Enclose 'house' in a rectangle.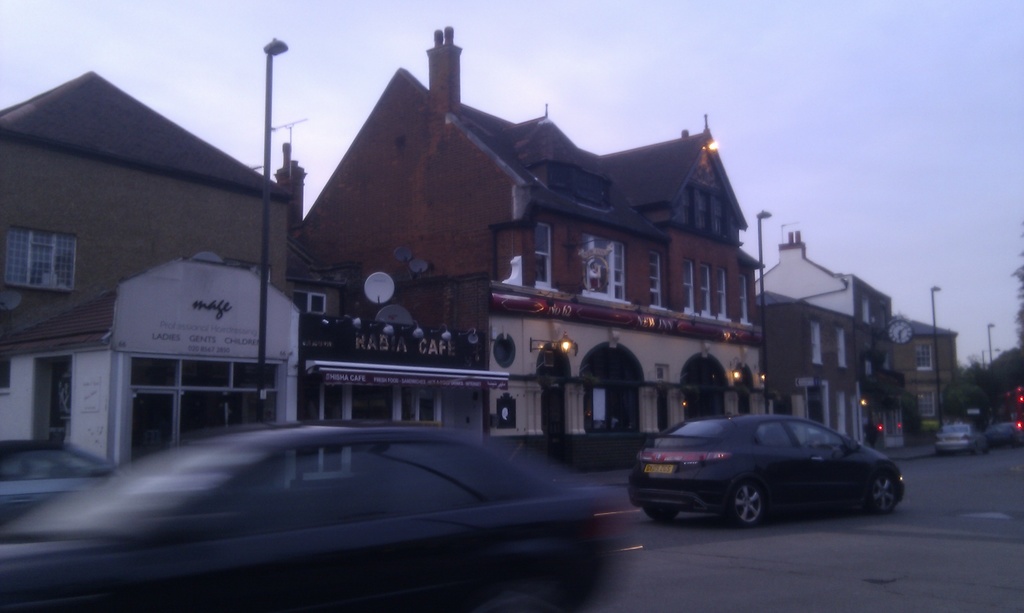
(left=886, top=317, right=956, bottom=427).
